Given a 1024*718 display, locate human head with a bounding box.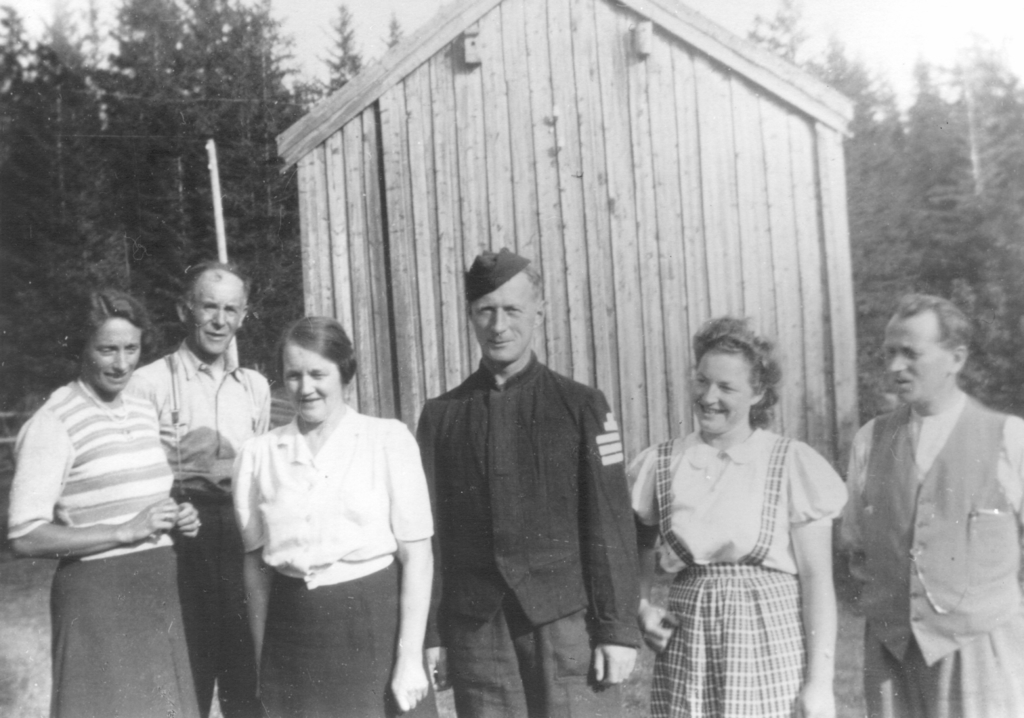
Located: [688,324,797,449].
